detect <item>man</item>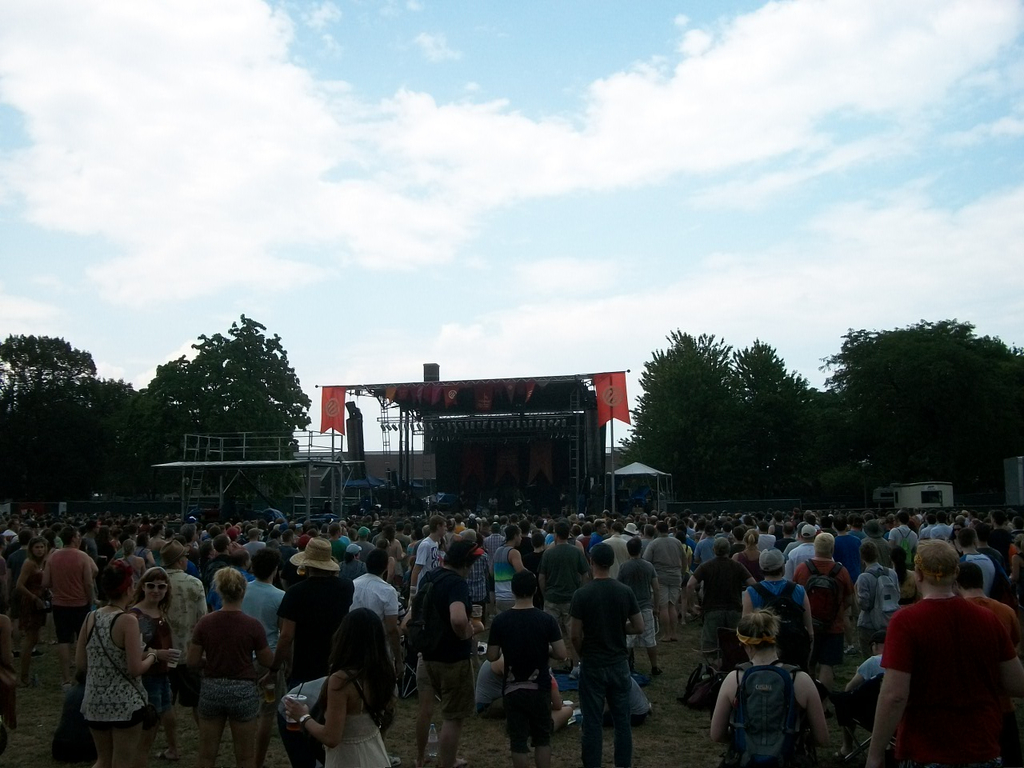
(869,554,1014,759)
